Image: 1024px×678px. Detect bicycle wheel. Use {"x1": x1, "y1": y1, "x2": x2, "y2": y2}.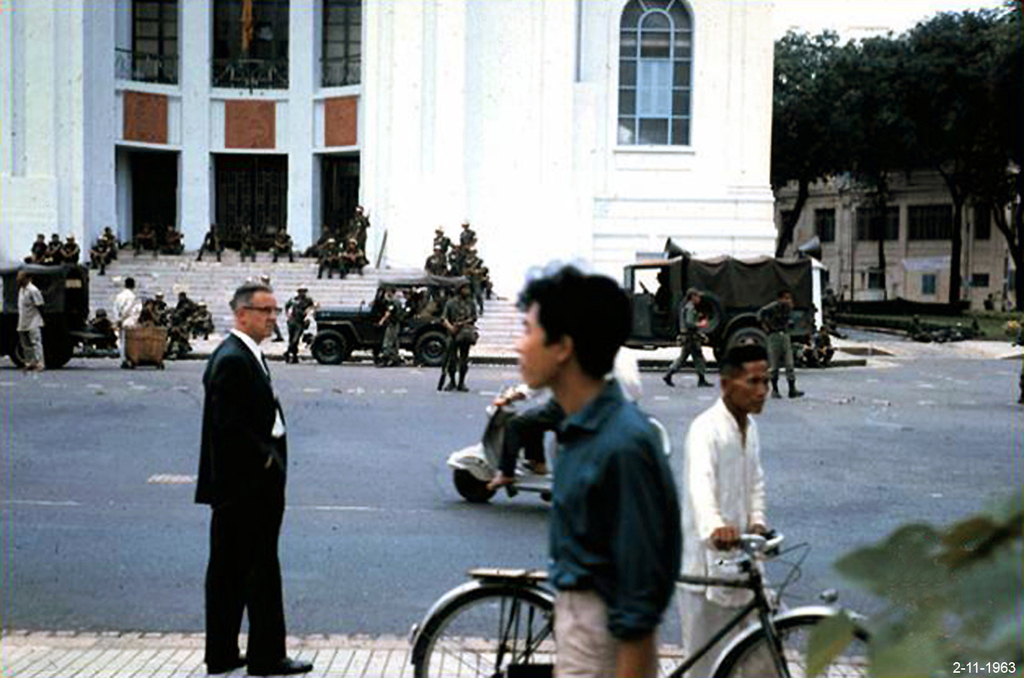
{"x1": 721, "y1": 619, "x2": 899, "y2": 677}.
